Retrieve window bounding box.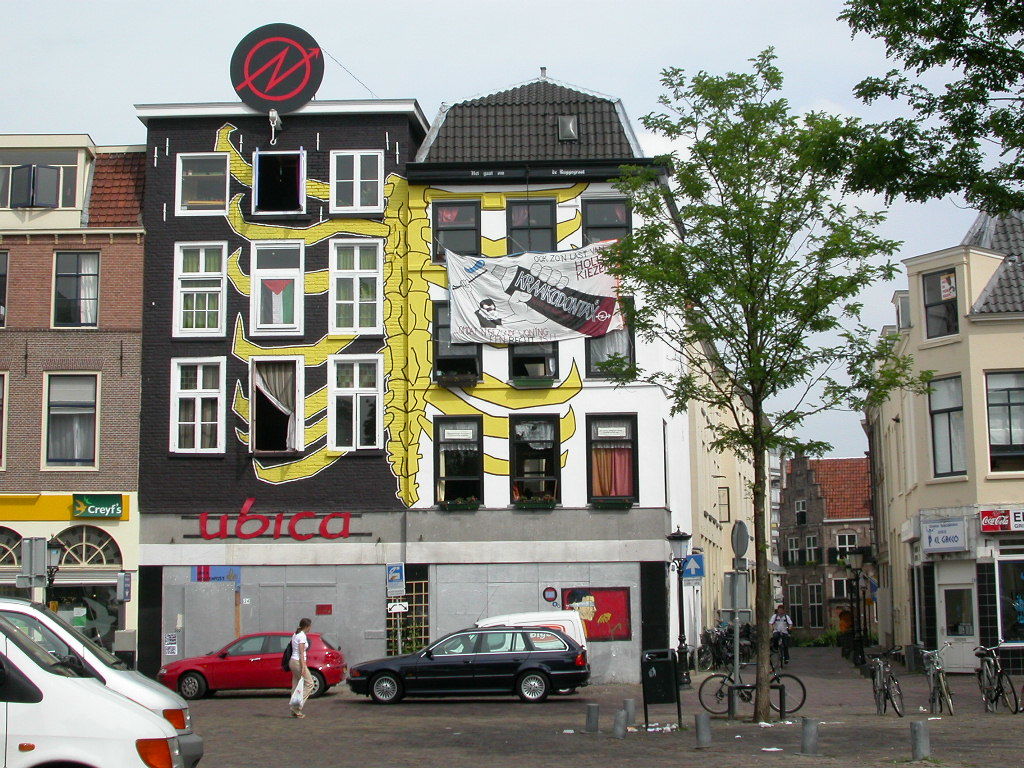
Bounding box: [428, 416, 486, 506].
